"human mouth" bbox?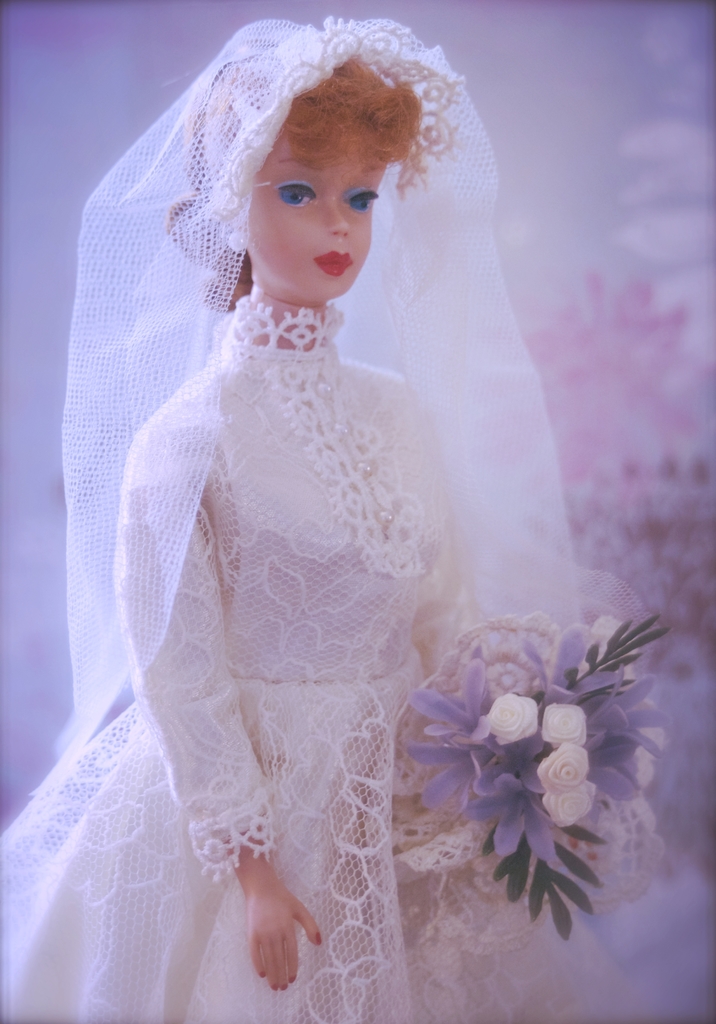
(321, 248, 349, 275)
